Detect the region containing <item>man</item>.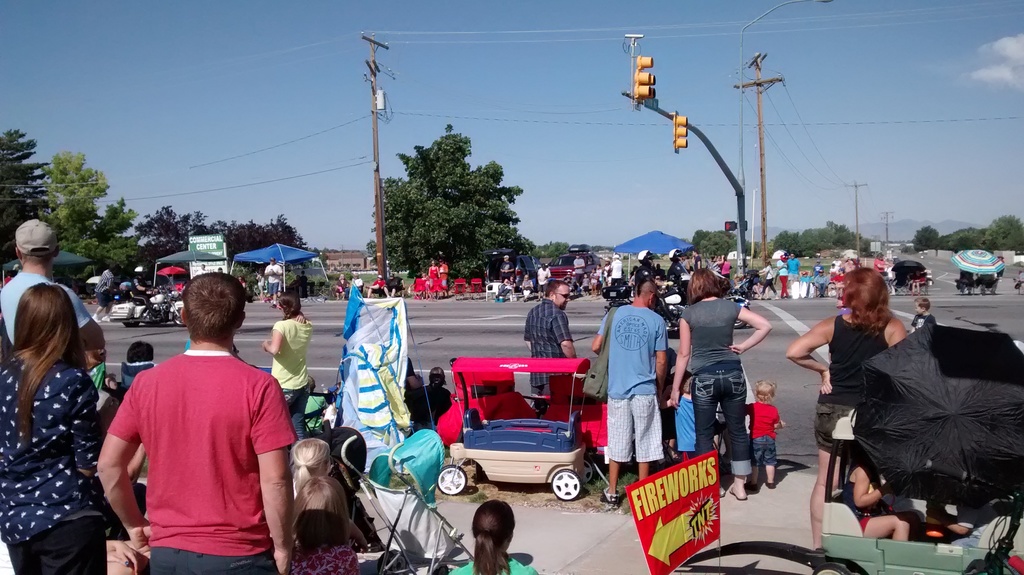
pyautogui.locateOnScreen(383, 272, 404, 297).
